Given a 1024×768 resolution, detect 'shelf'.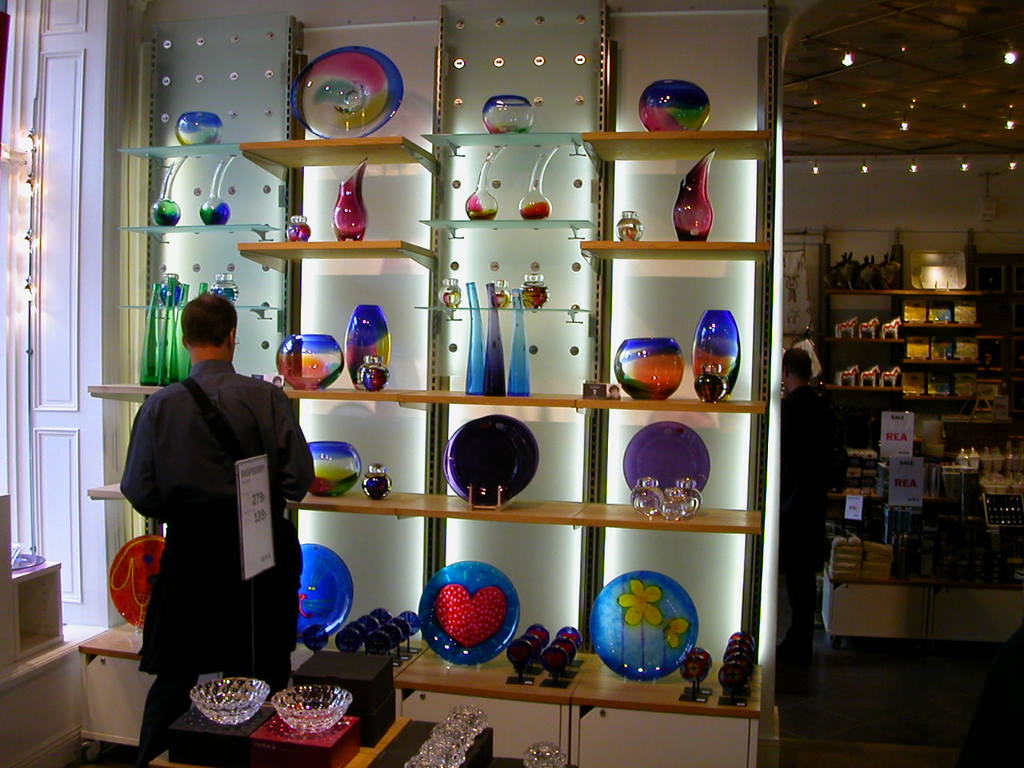
bbox=(803, 247, 1023, 594).
